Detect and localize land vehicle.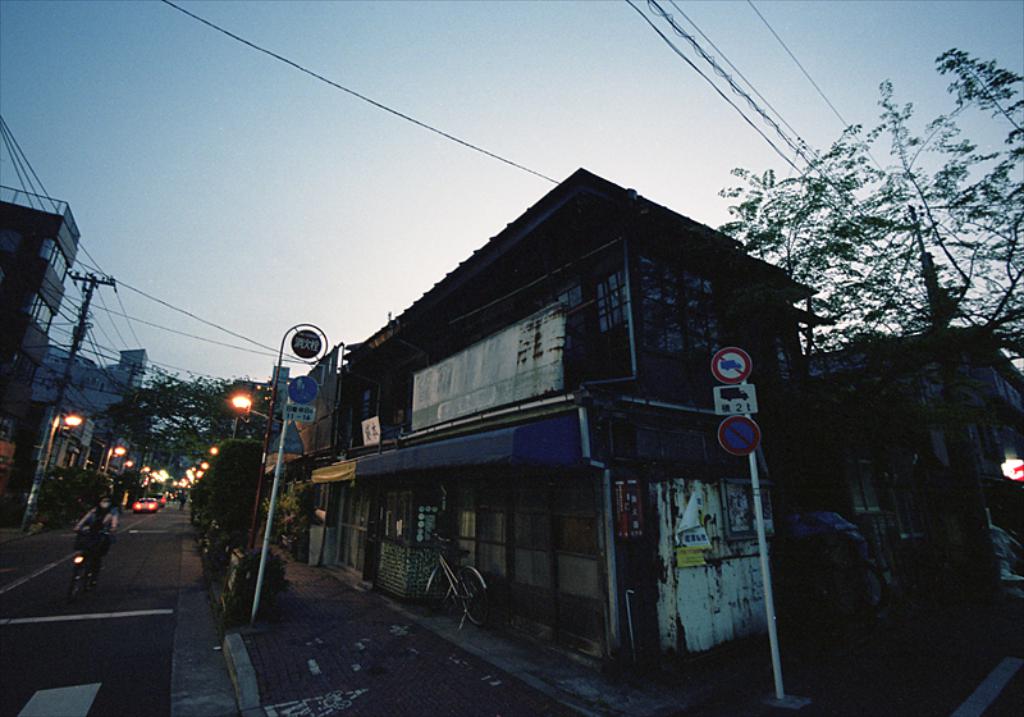
Localized at select_region(425, 533, 490, 630).
